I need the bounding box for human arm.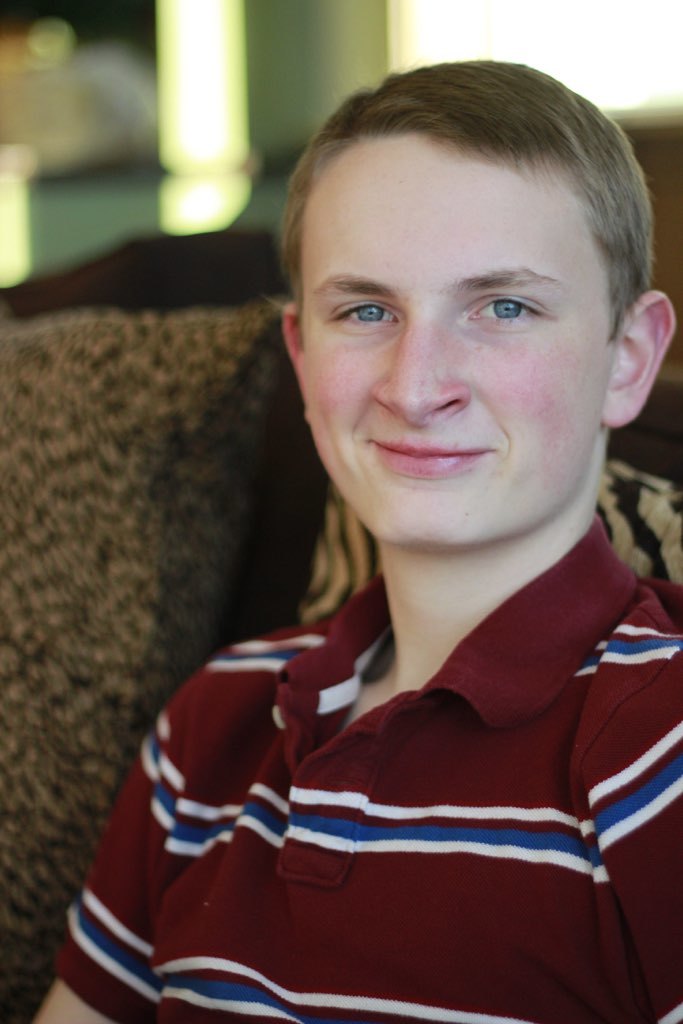
Here it is: [575, 661, 682, 1023].
